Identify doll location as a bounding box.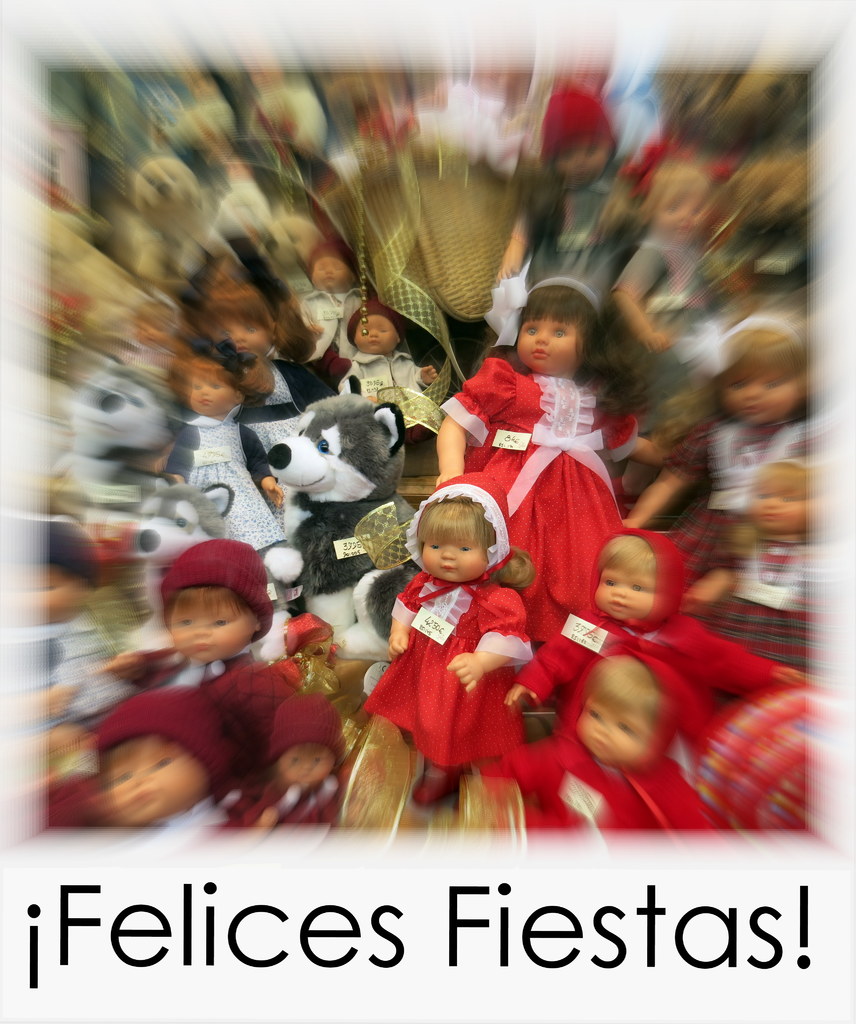
652 316 806 515.
